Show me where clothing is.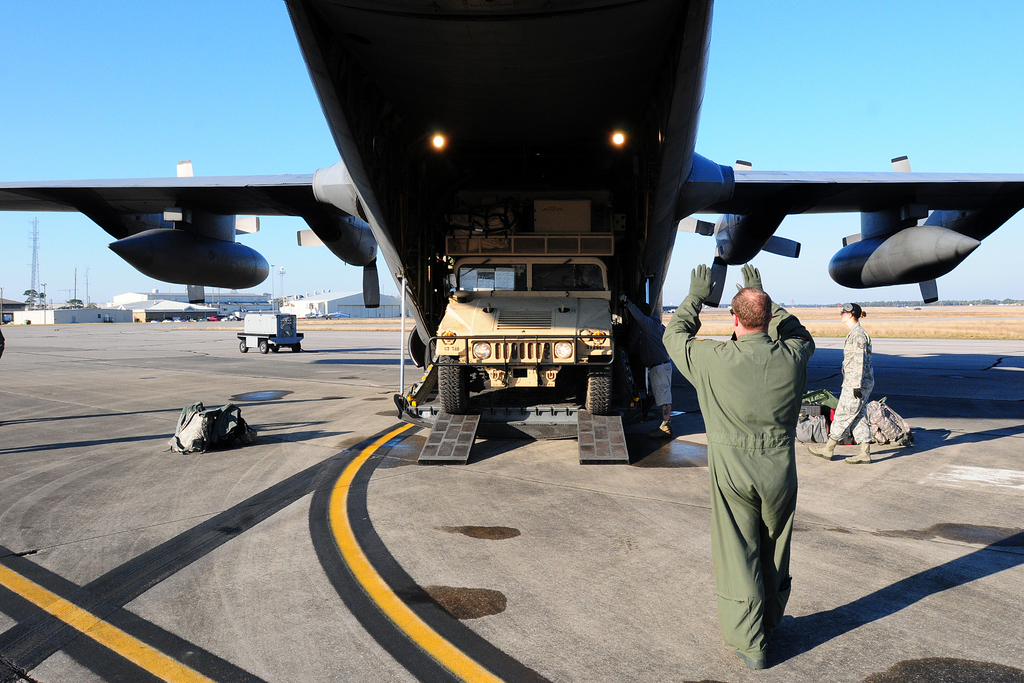
clothing is at 687,260,824,664.
